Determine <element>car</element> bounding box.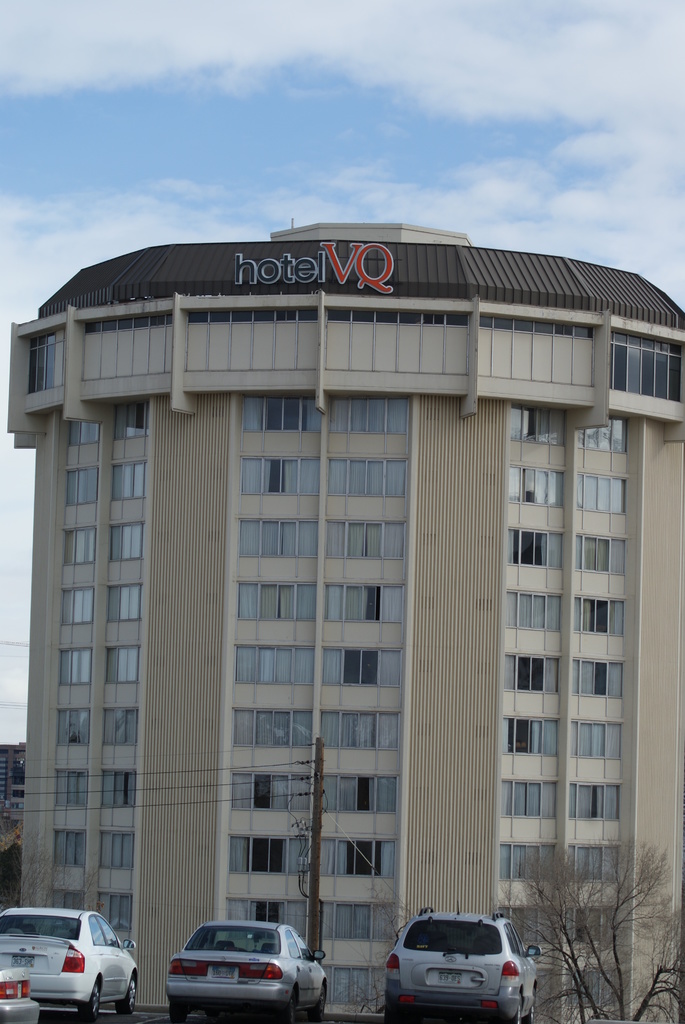
Determined: bbox=(0, 958, 40, 1023).
